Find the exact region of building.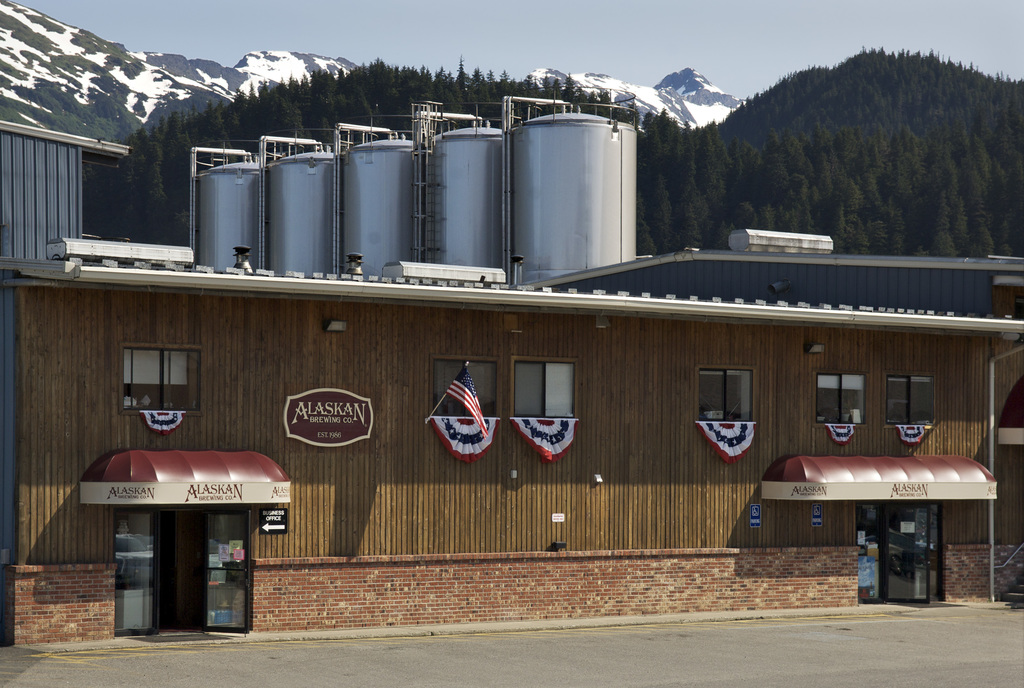
Exact region: 0/96/1023/648.
